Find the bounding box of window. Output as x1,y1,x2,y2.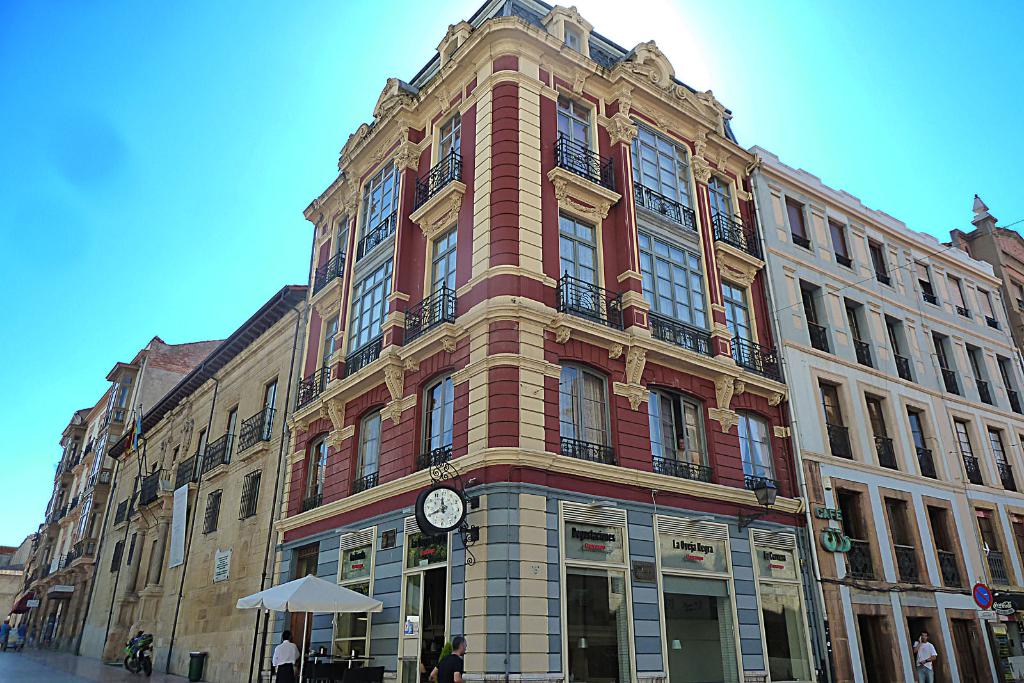
249,382,273,460.
